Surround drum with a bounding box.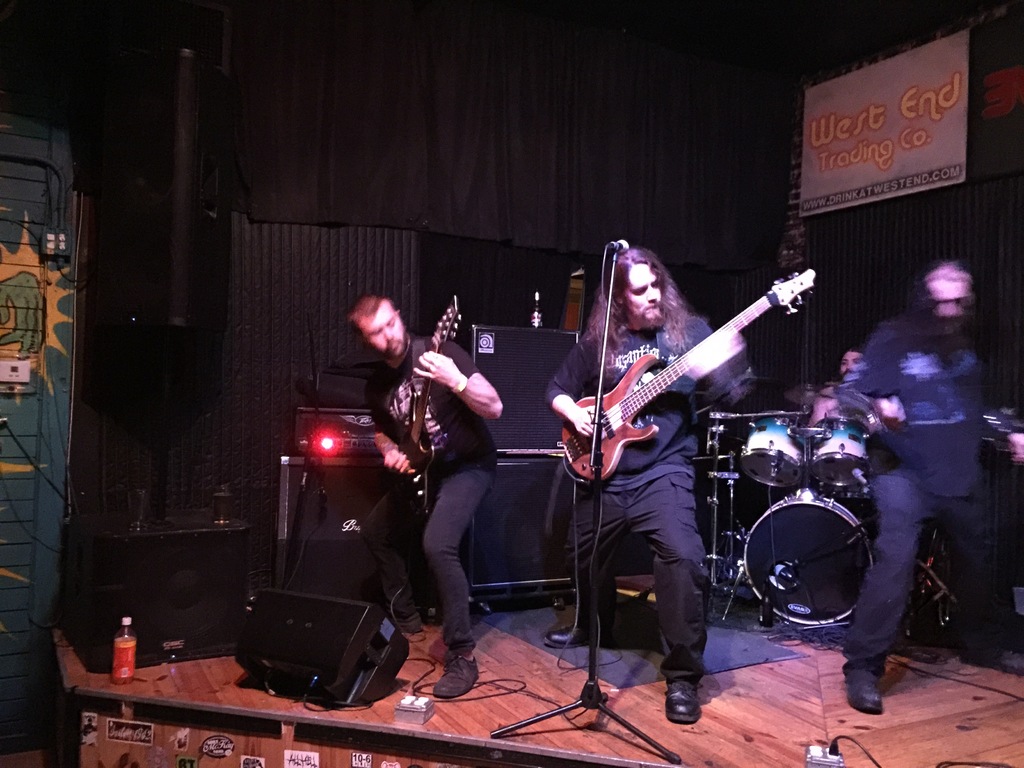
locate(714, 362, 896, 626).
